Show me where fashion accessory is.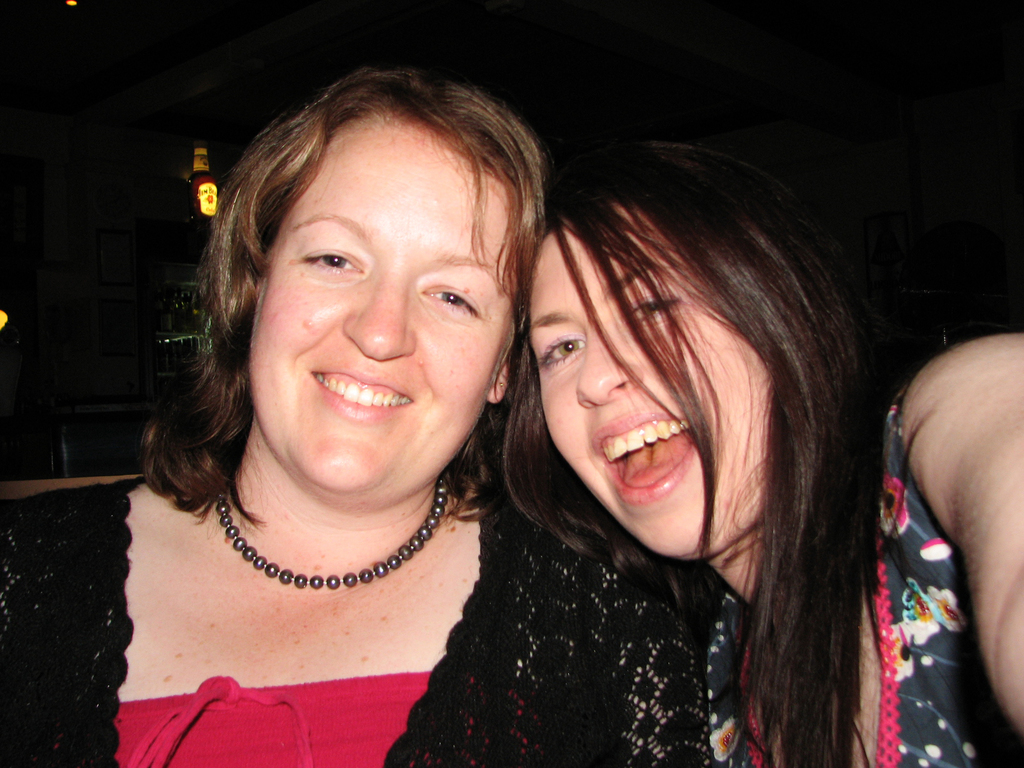
fashion accessory is at [left=218, top=472, right=444, bottom=587].
